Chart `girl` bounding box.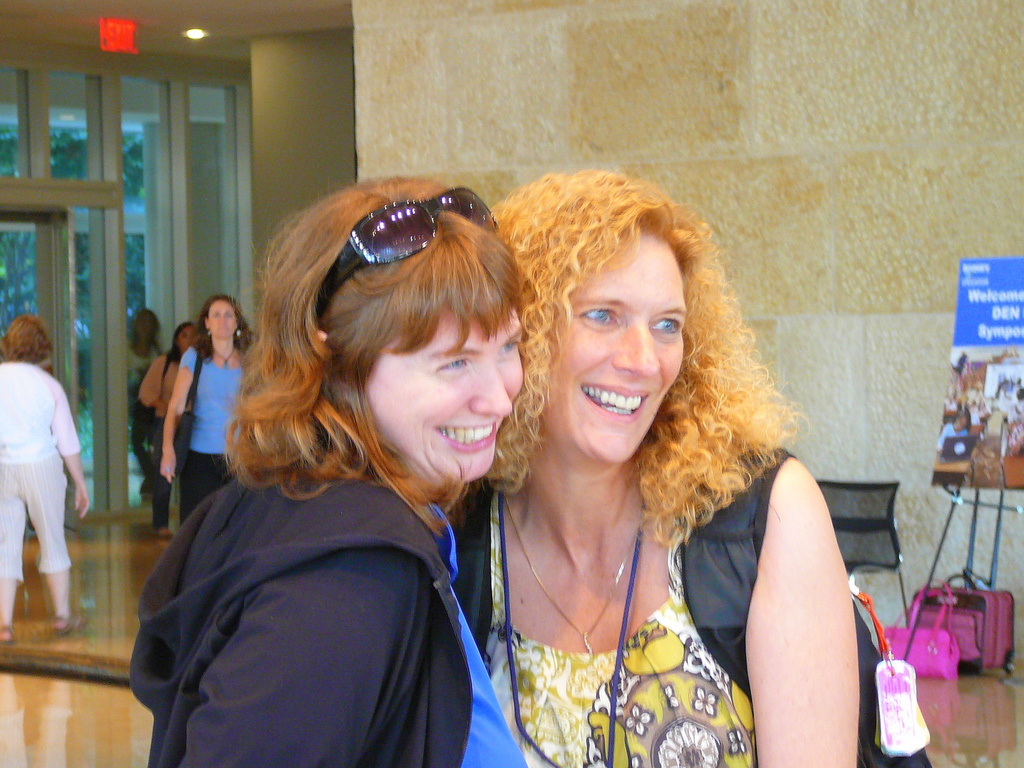
Charted: (x1=0, y1=312, x2=89, y2=641).
